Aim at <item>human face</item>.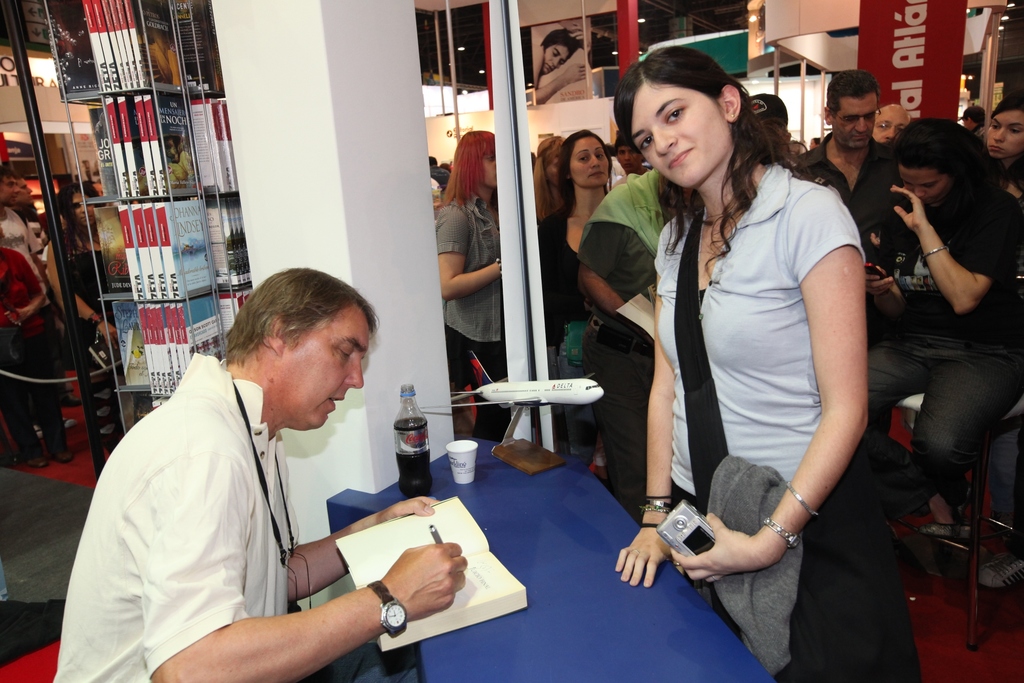
Aimed at detection(630, 83, 724, 185).
